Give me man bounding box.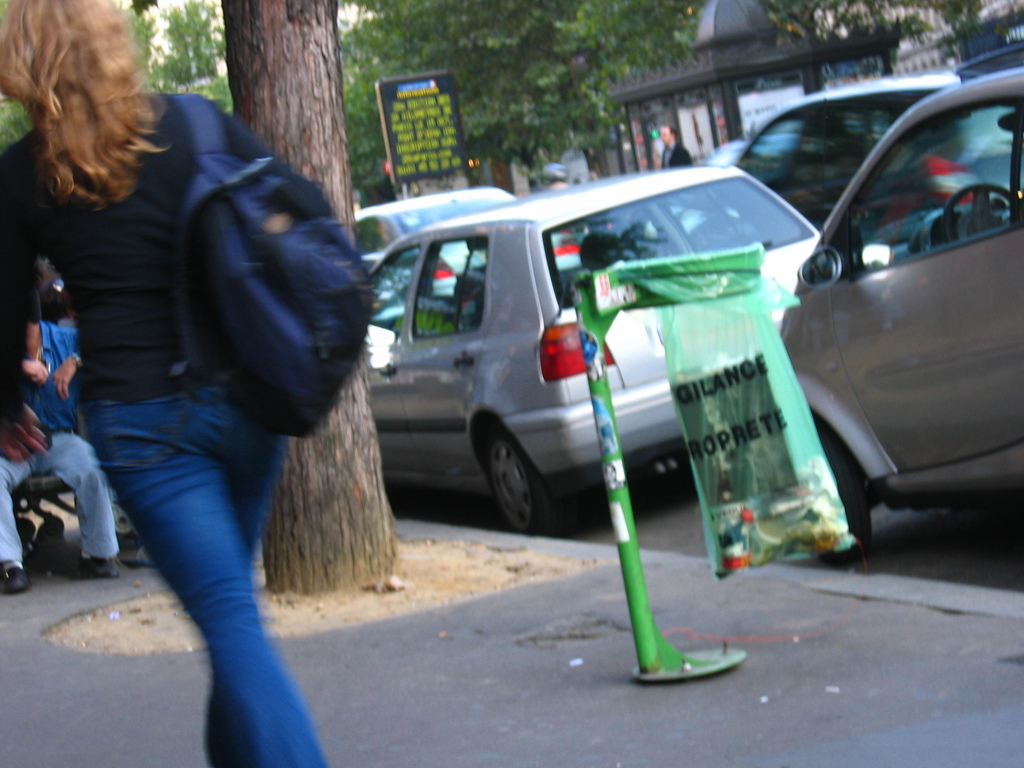
654/120/696/168.
